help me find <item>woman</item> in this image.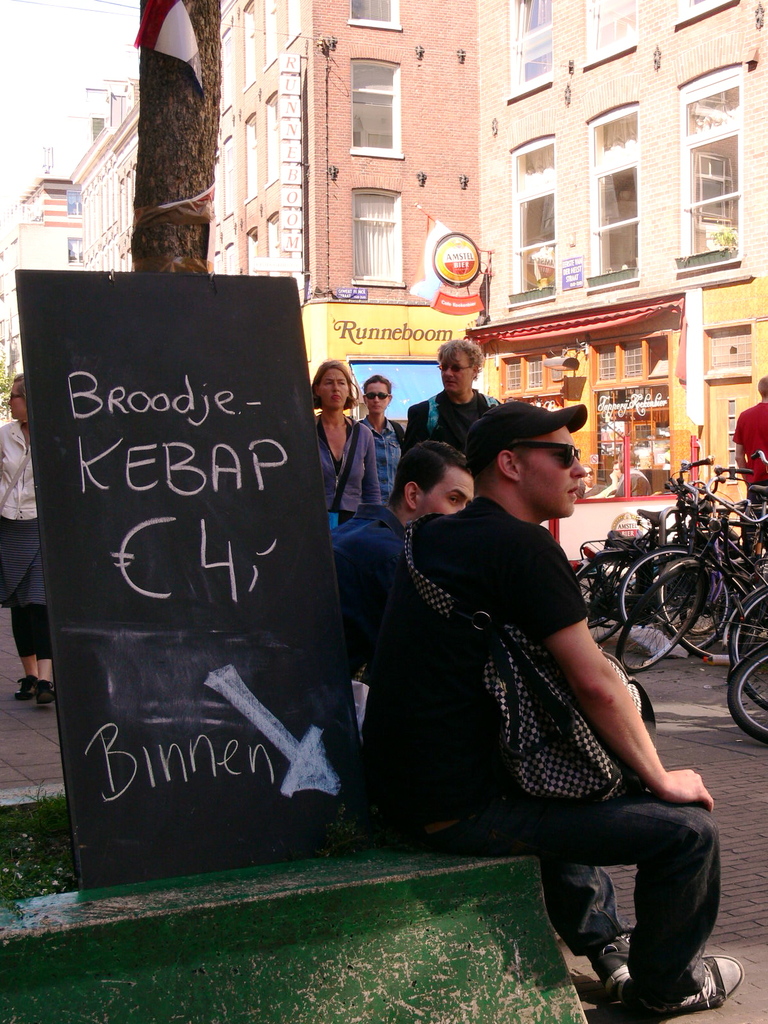
Found it: BBox(0, 370, 63, 713).
